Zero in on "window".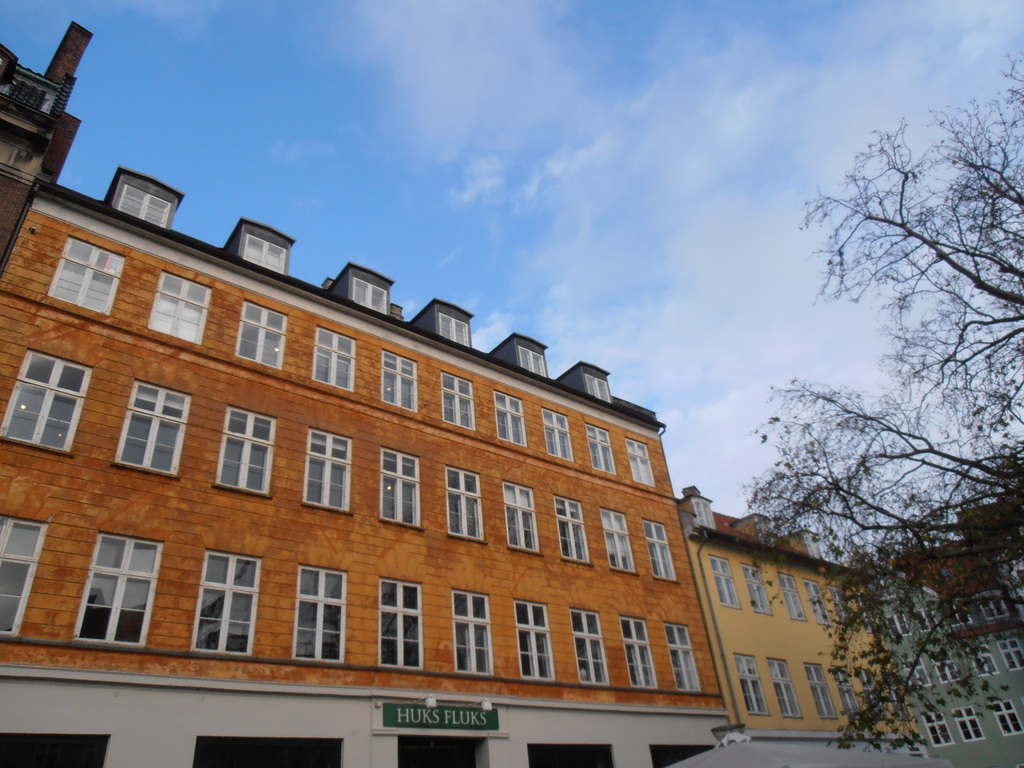
Zeroed in: <region>495, 391, 530, 445</region>.
